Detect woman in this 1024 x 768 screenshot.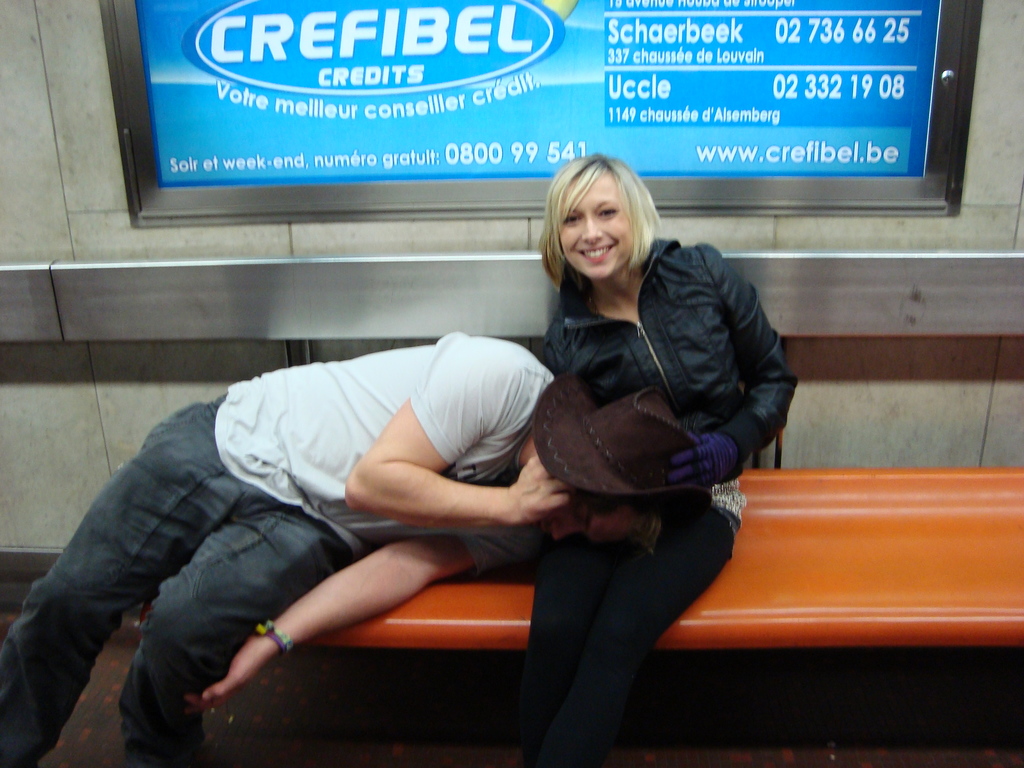
Detection: bbox=(502, 138, 783, 765).
